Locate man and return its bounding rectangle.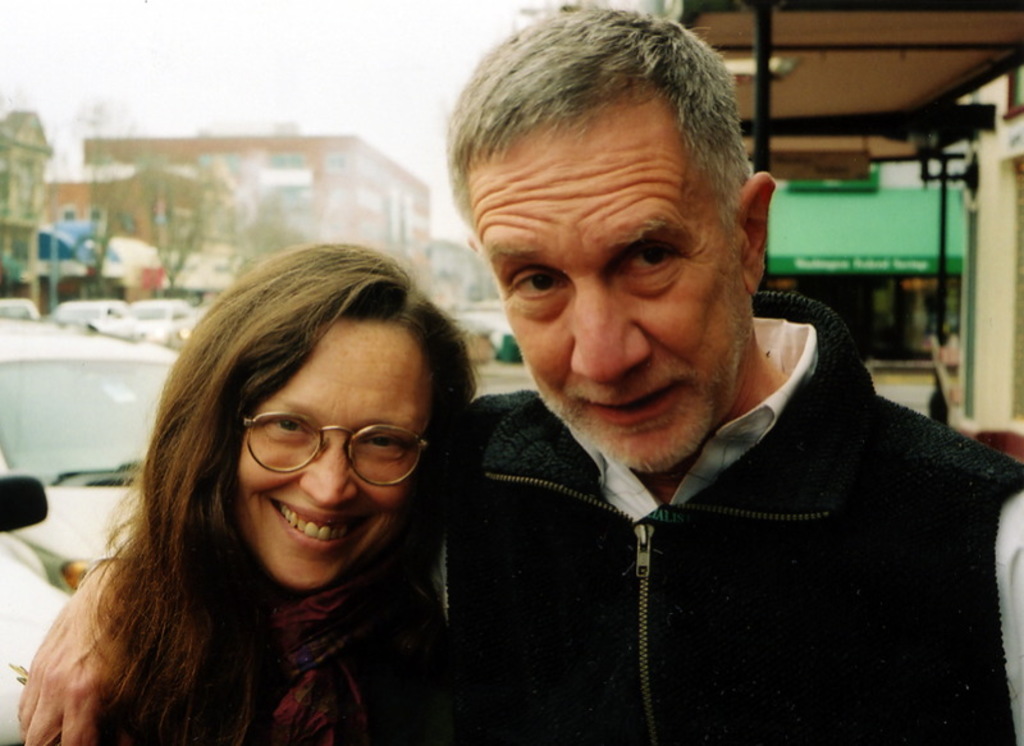
17:0:1023:745.
